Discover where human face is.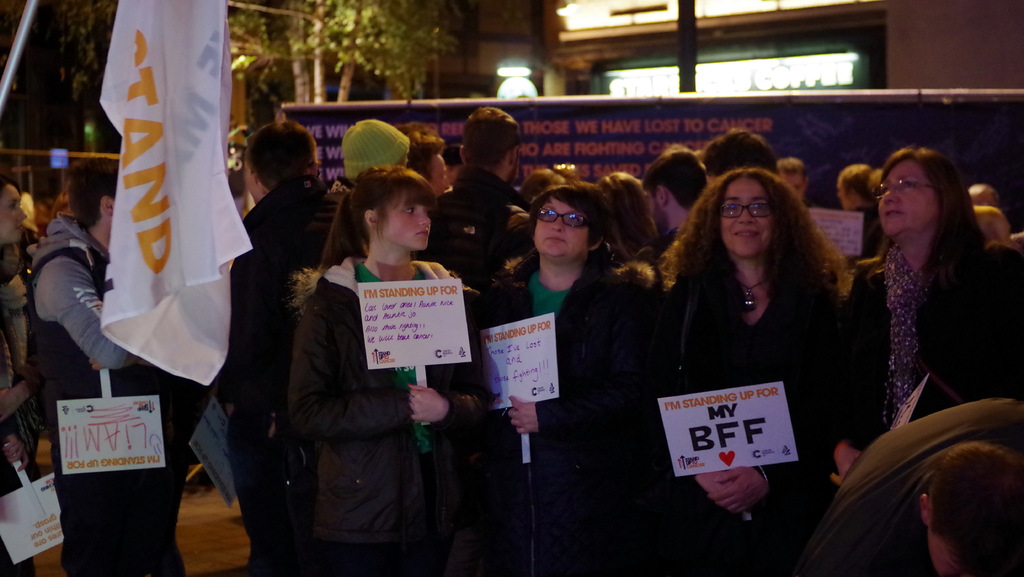
Discovered at {"x1": 879, "y1": 159, "x2": 935, "y2": 237}.
